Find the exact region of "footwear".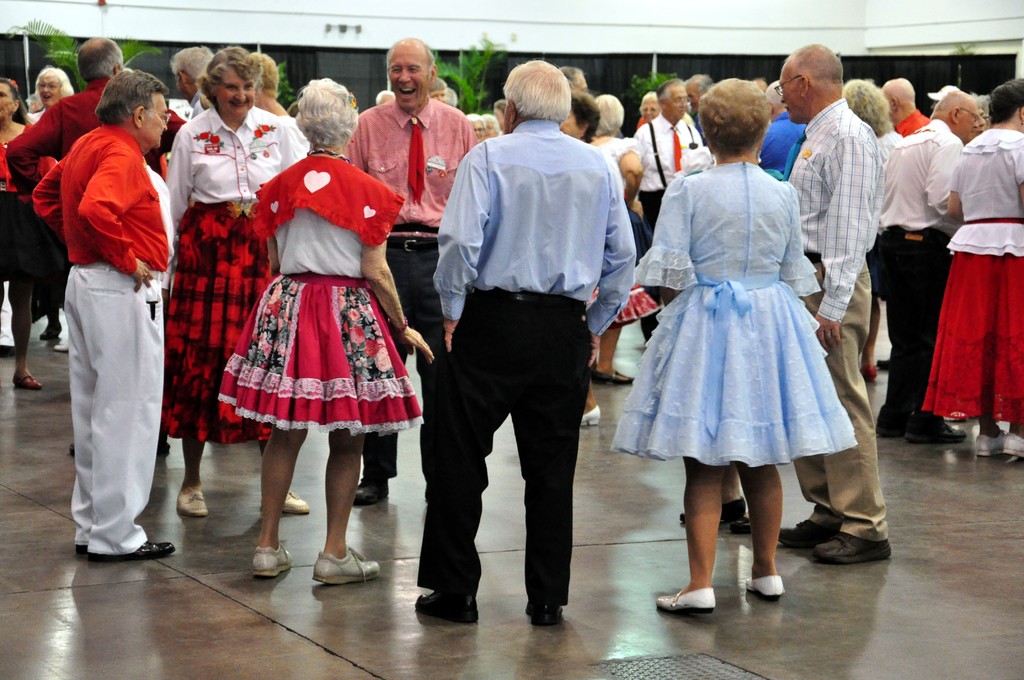
Exact region: 809 532 892 563.
